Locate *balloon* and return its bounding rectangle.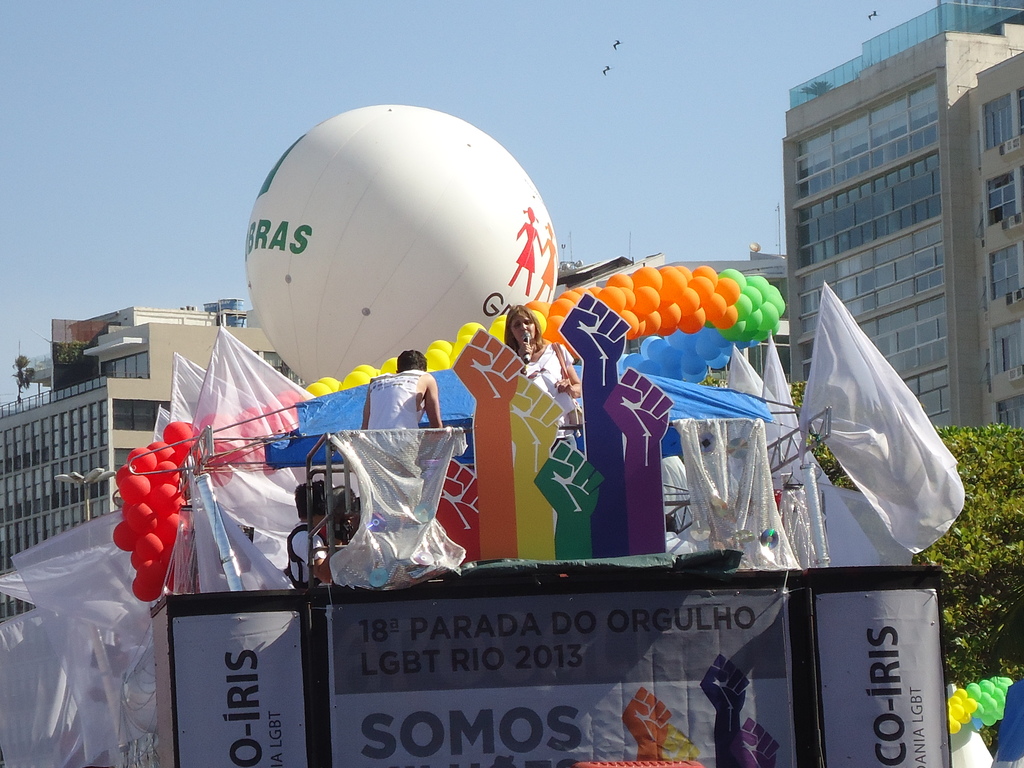
691/264/718/288.
